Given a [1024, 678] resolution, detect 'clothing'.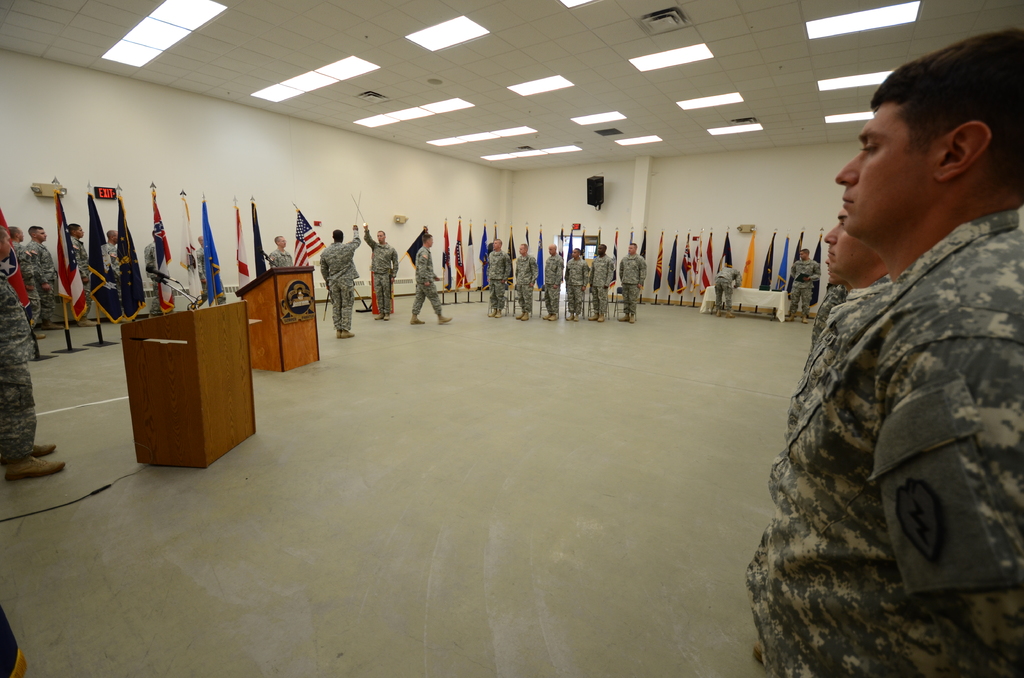
[362,229,399,314].
